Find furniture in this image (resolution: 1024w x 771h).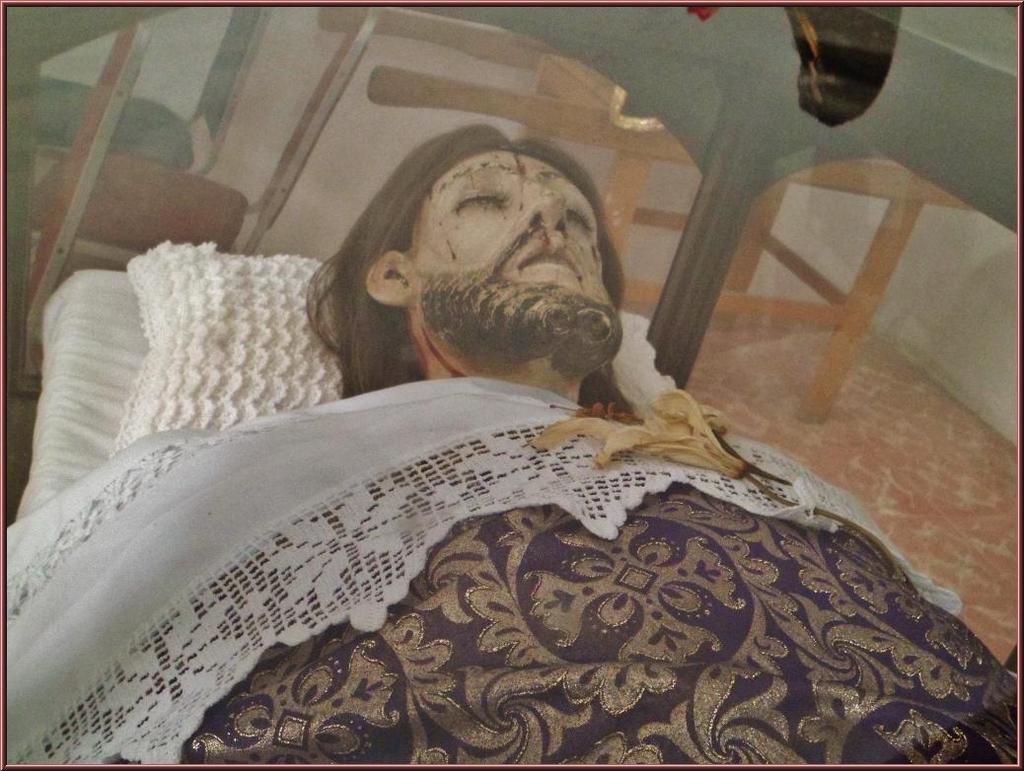
{"x1": 317, "y1": 1, "x2": 979, "y2": 428}.
